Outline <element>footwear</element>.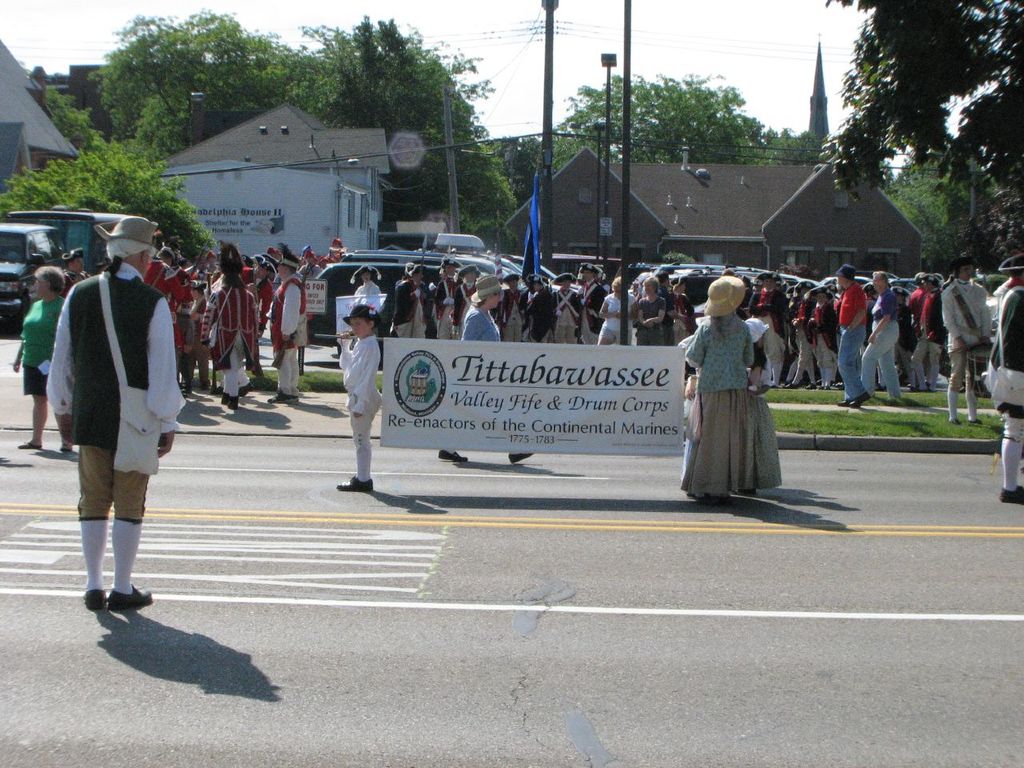
Outline: select_region(110, 584, 154, 609).
